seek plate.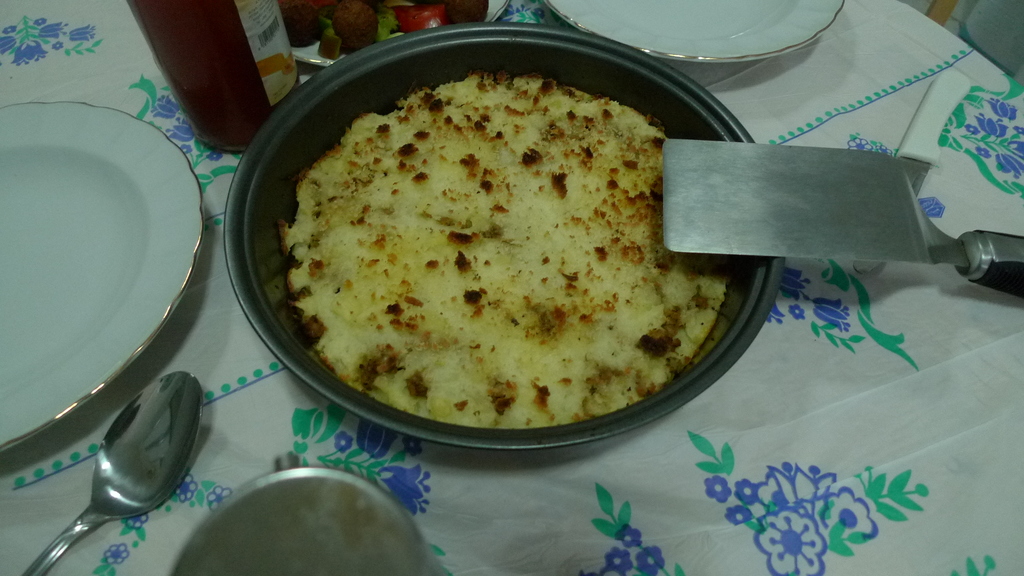
<bbox>540, 0, 851, 65</bbox>.
